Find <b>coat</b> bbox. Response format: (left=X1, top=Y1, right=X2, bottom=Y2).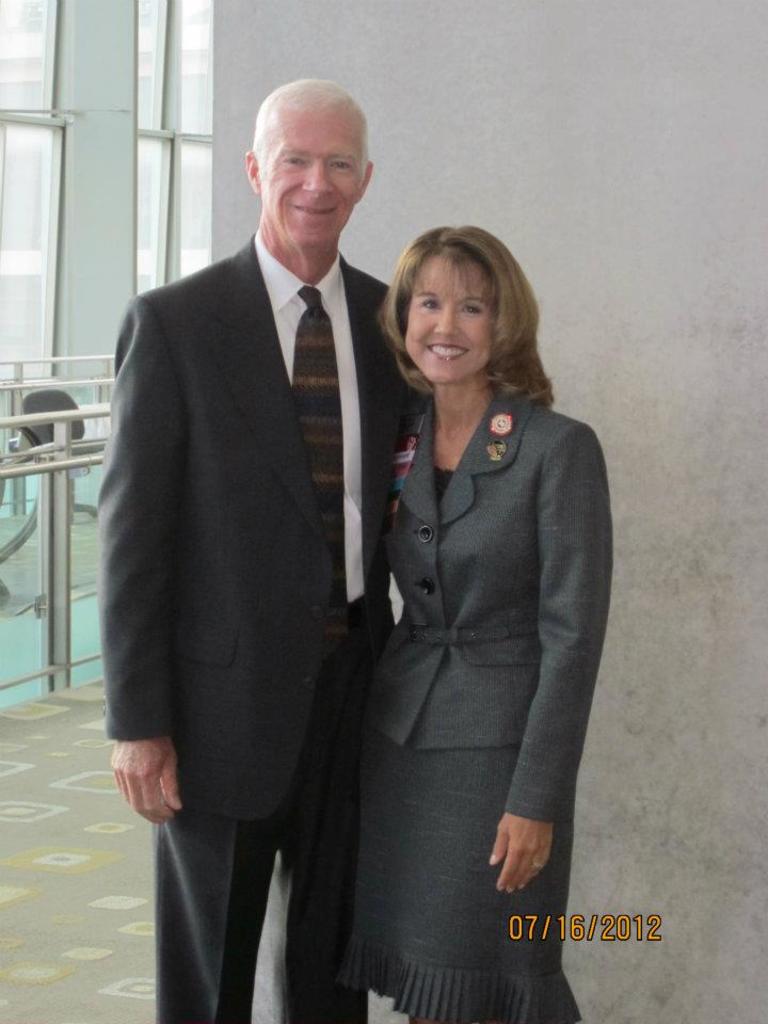
(left=371, top=377, right=630, bottom=828).
